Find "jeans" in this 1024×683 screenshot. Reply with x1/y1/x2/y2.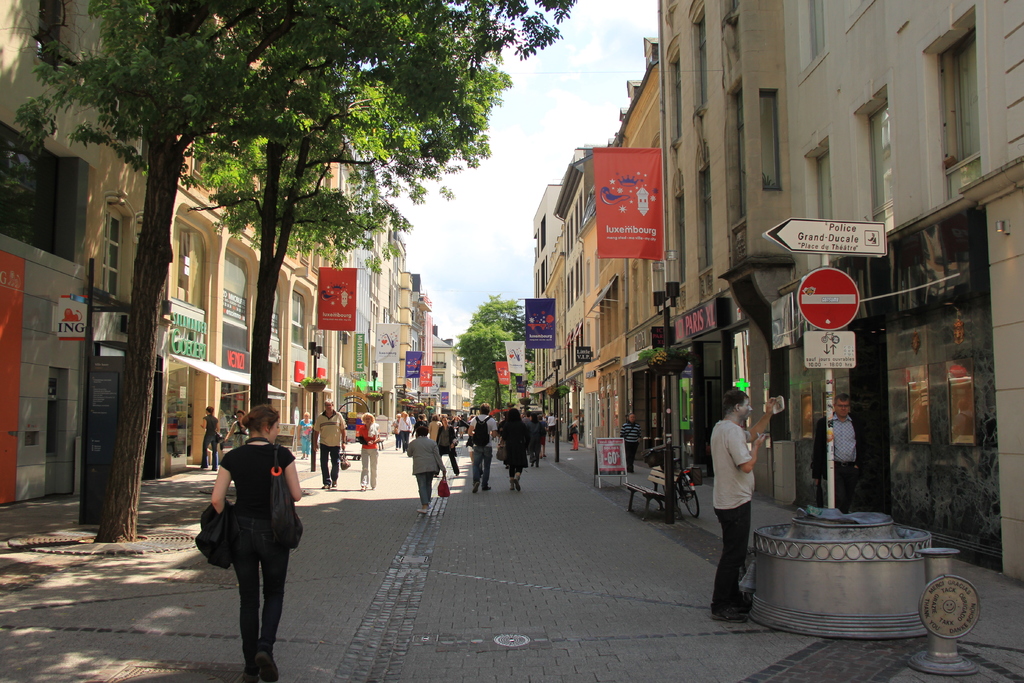
190/436/218/470.
